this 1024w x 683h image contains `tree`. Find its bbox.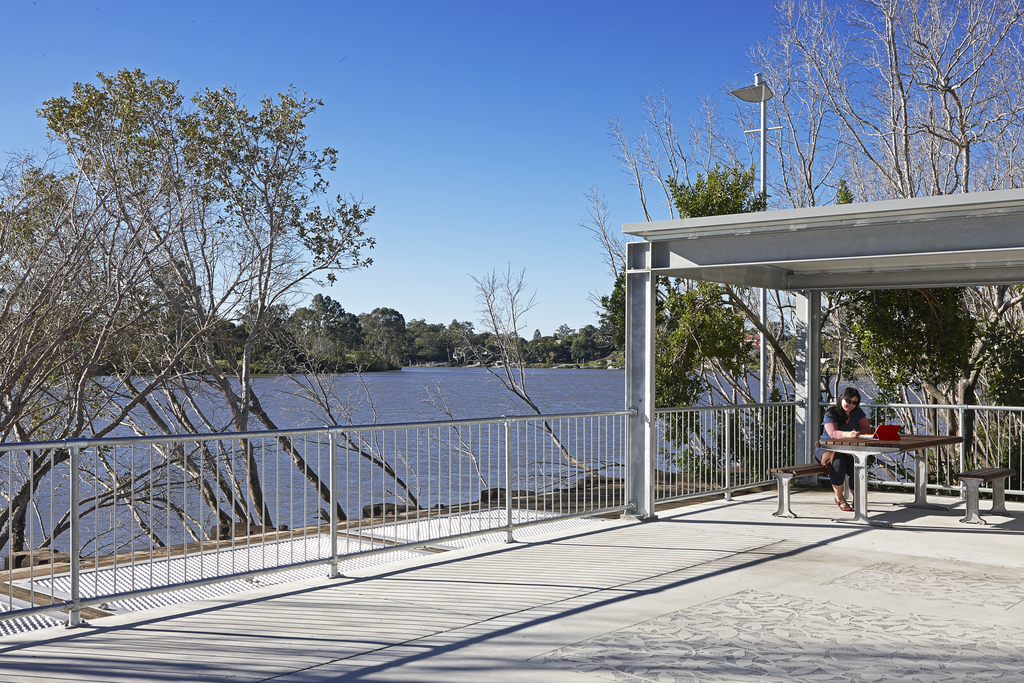
box=[35, 63, 376, 546].
